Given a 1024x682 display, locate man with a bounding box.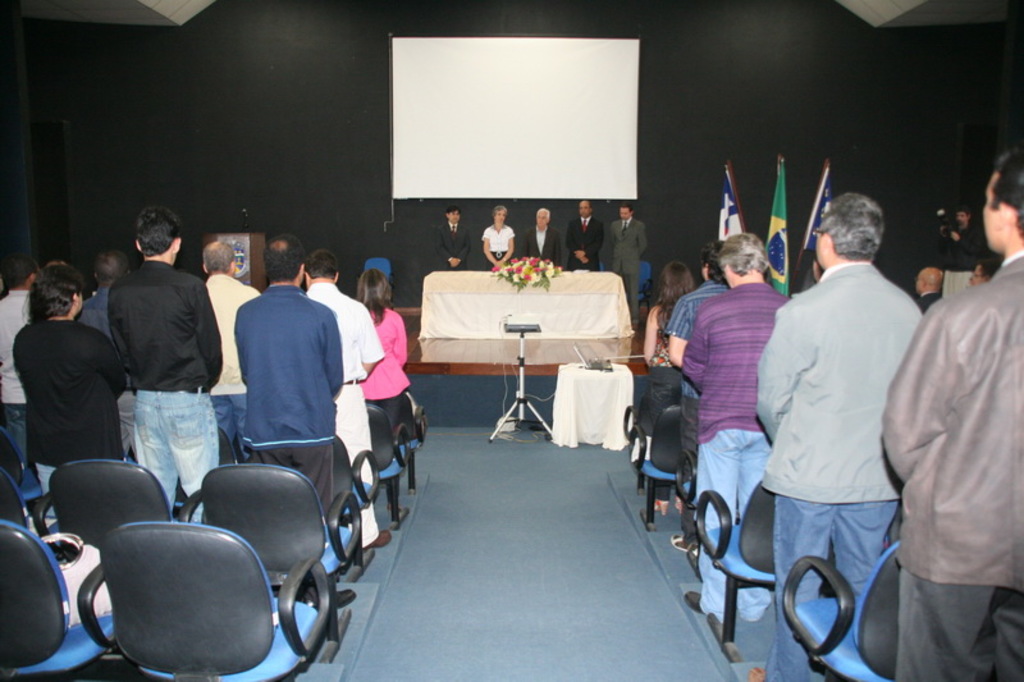
Located: (200, 235, 257, 464).
